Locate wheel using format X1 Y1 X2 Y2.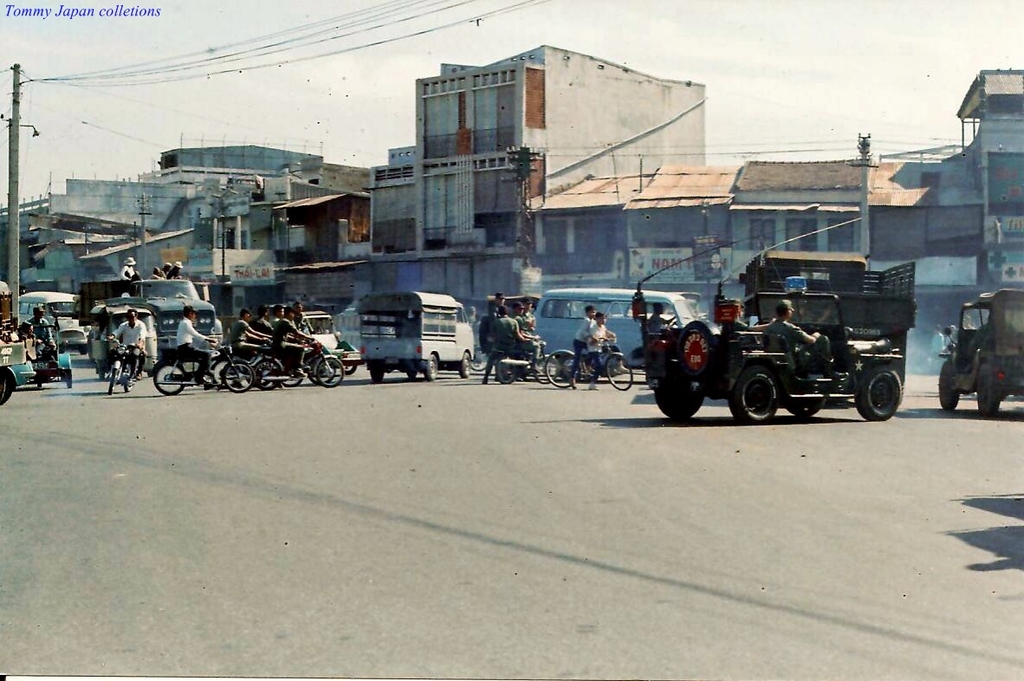
606 352 632 387.
